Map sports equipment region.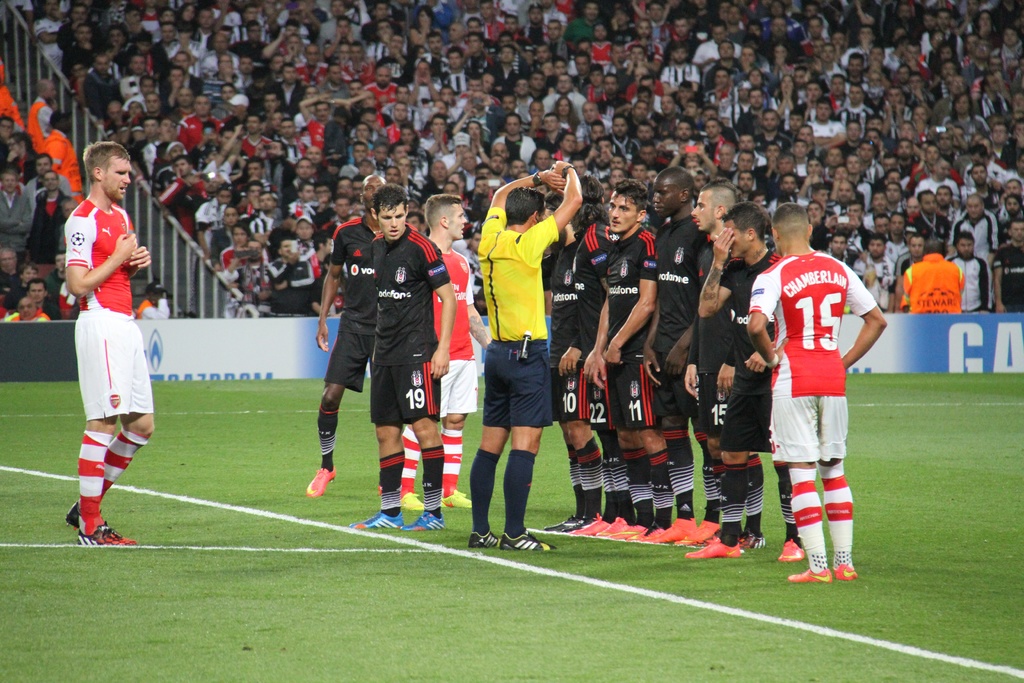
Mapped to l=837, t=566, r=856, b=583.
